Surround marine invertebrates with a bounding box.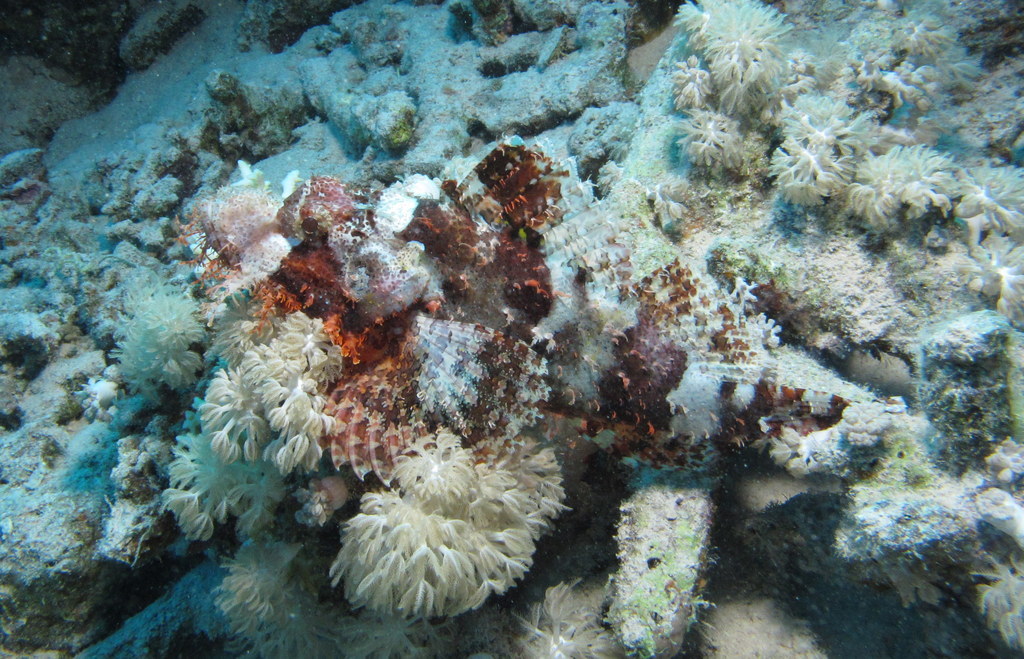
967 228 1023 342.
